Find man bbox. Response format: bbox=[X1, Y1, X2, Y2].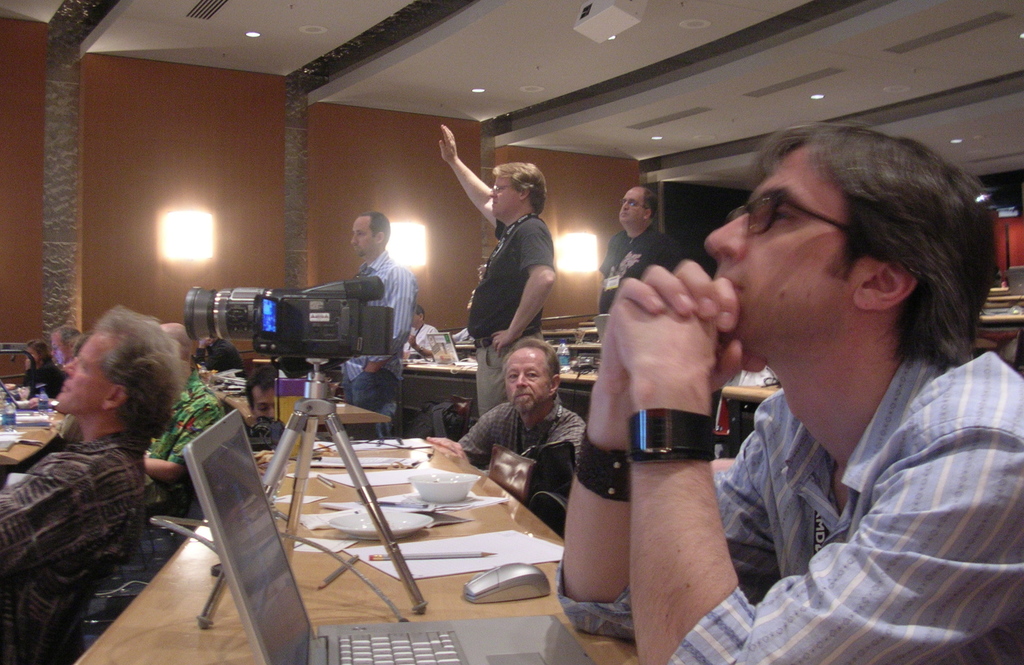
bbox=[0, 304, 181, 664].
